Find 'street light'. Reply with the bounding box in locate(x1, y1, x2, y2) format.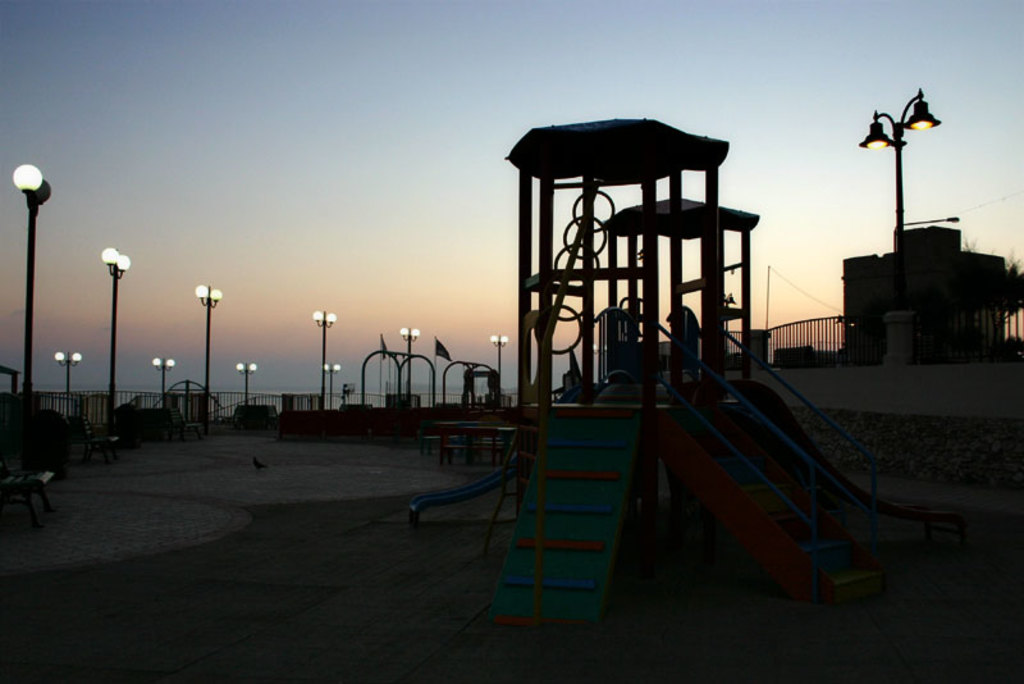
locate(488, 332, 512, 406).
